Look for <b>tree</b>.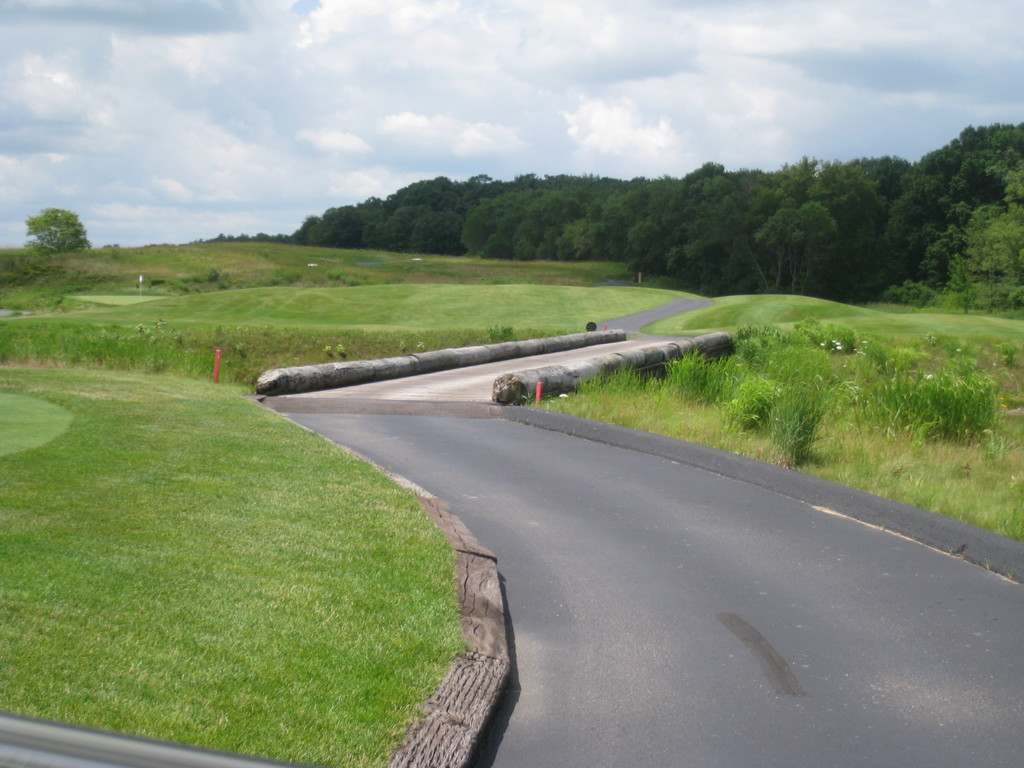
Found: <region>20, 209, 95, 248</region>.
